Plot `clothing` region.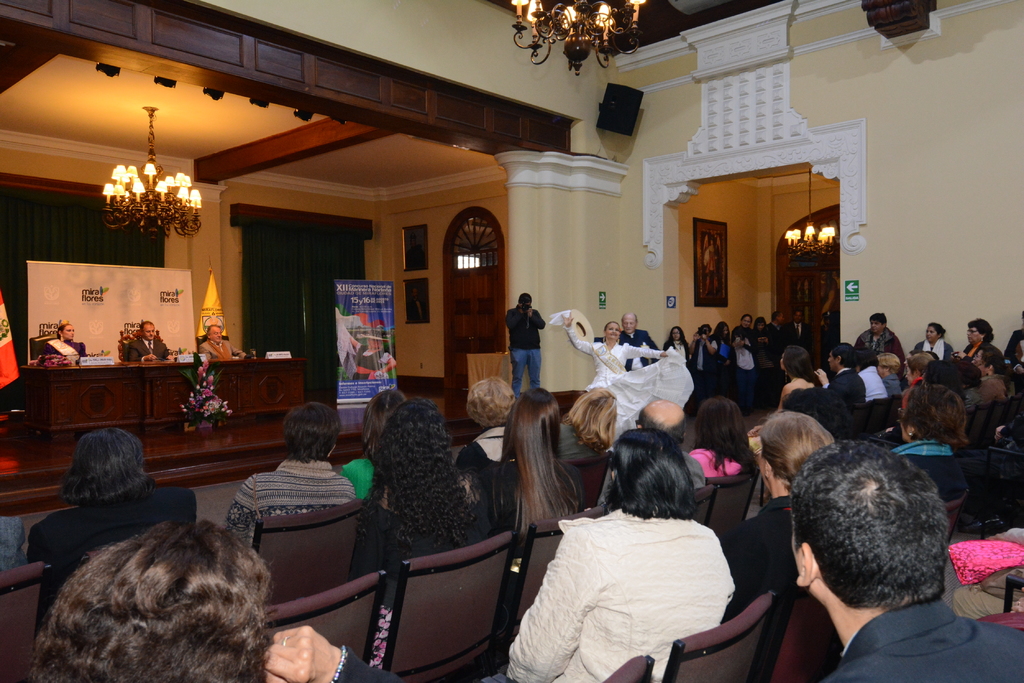
Plotted at 898,378,929,412.
